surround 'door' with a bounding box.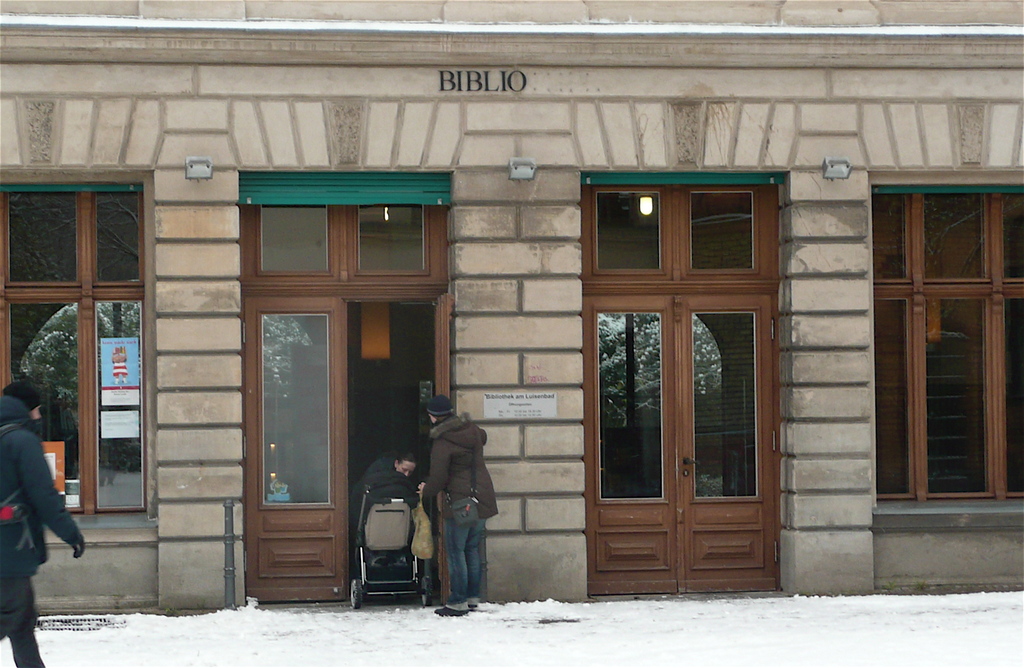
(245, 297, 350, 601).
